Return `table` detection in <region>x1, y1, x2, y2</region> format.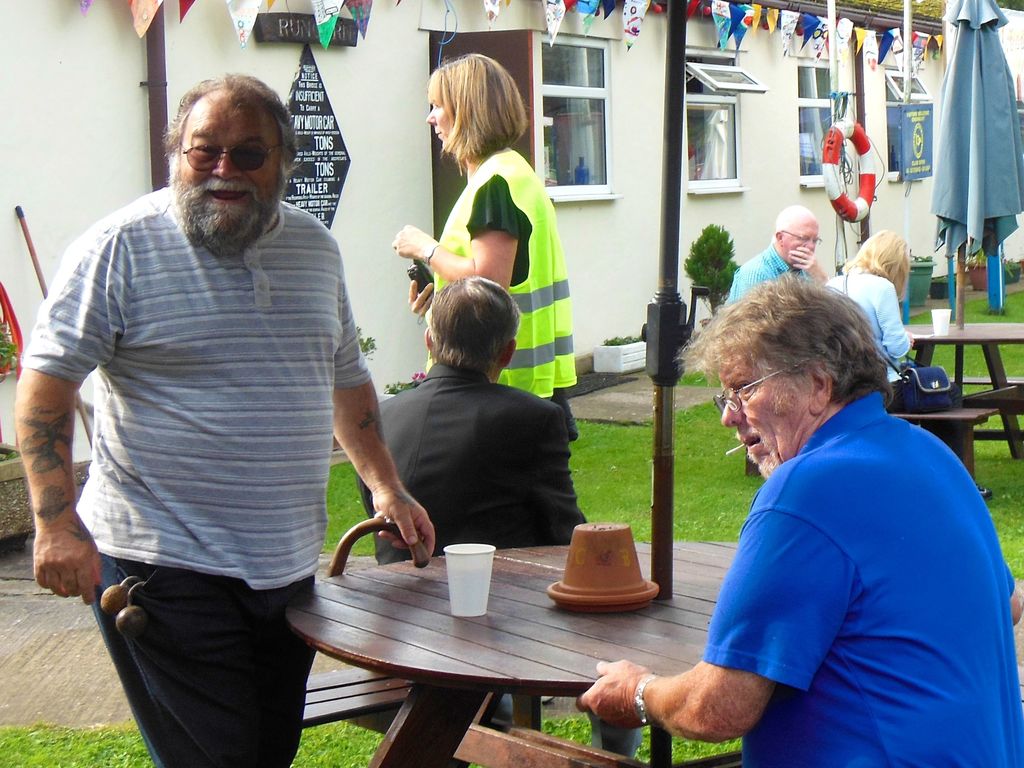
<region>259, 517, 717, 734</region>.
